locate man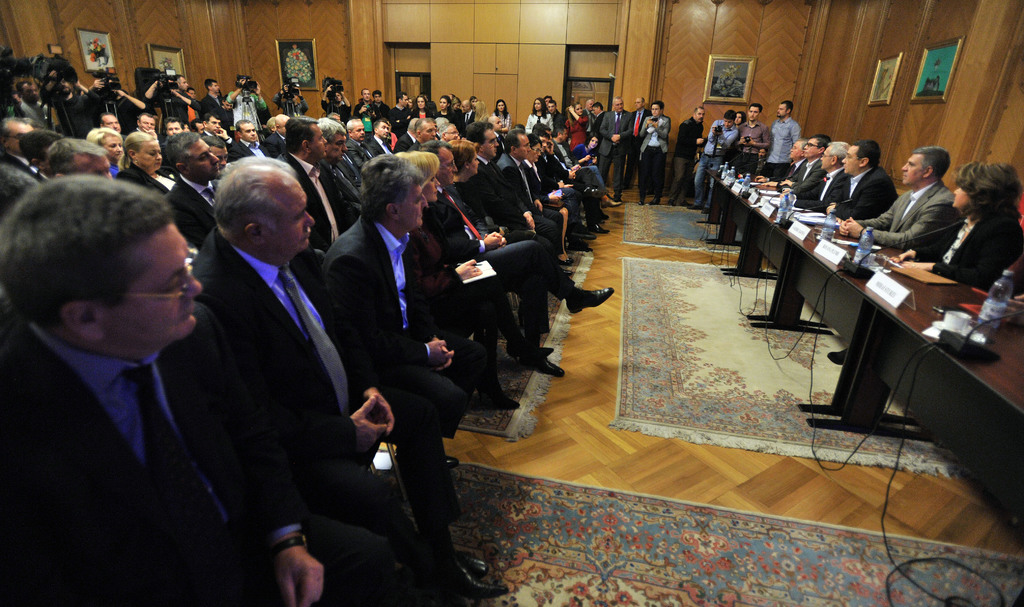
(625,98,649,192)
